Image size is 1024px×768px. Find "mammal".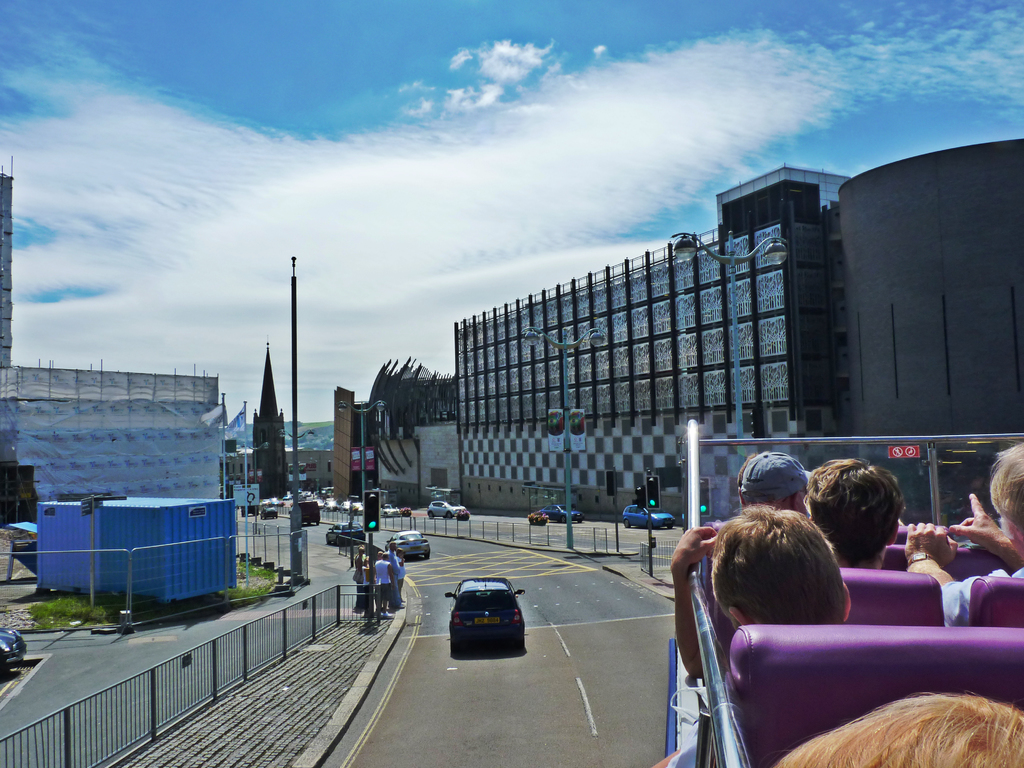
[left=386, top=543, right=403, bottom=609].
